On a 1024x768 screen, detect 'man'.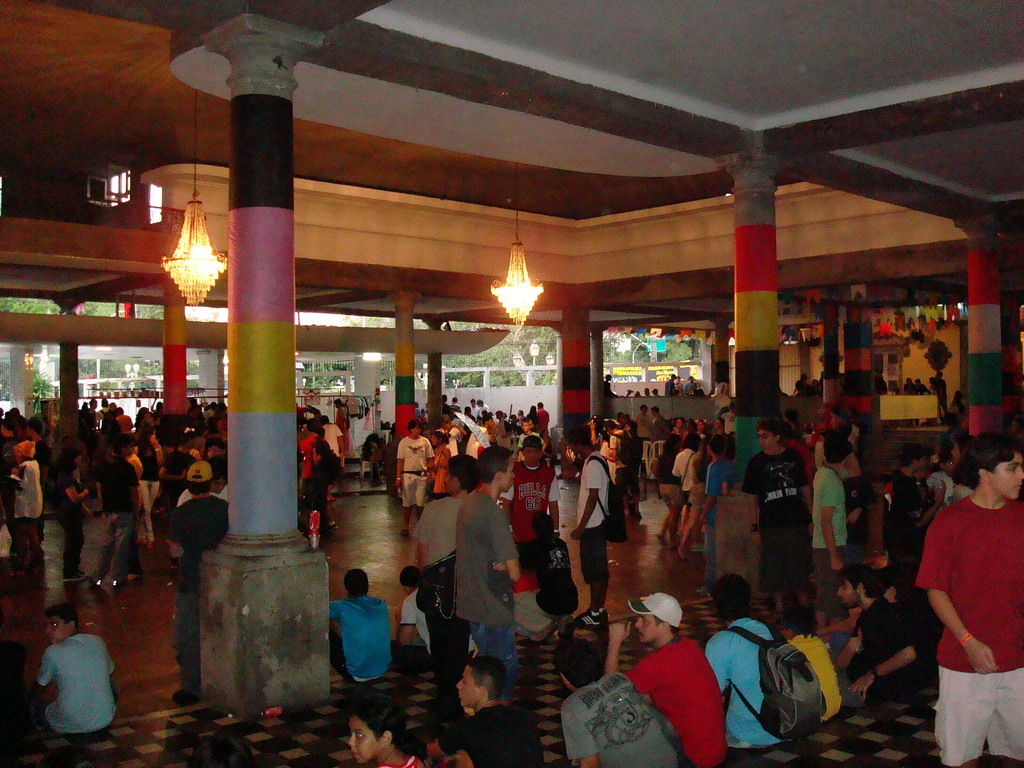
(167, 455, 233, 707).
